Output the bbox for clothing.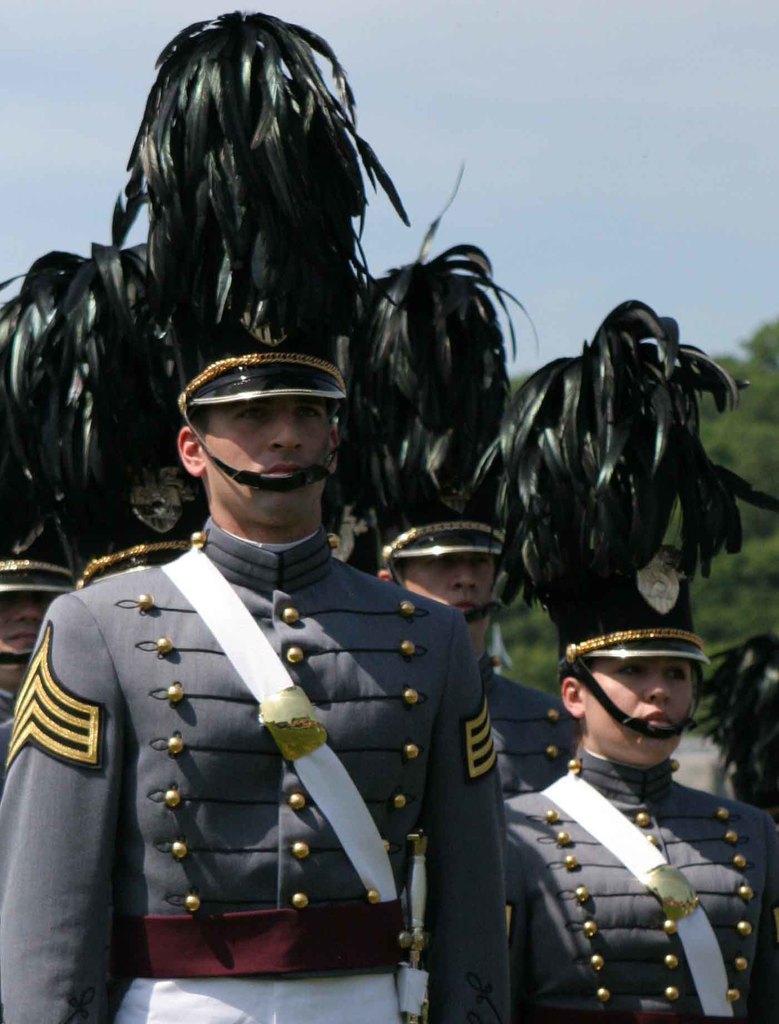
rect(481, 665, 576, 800).
